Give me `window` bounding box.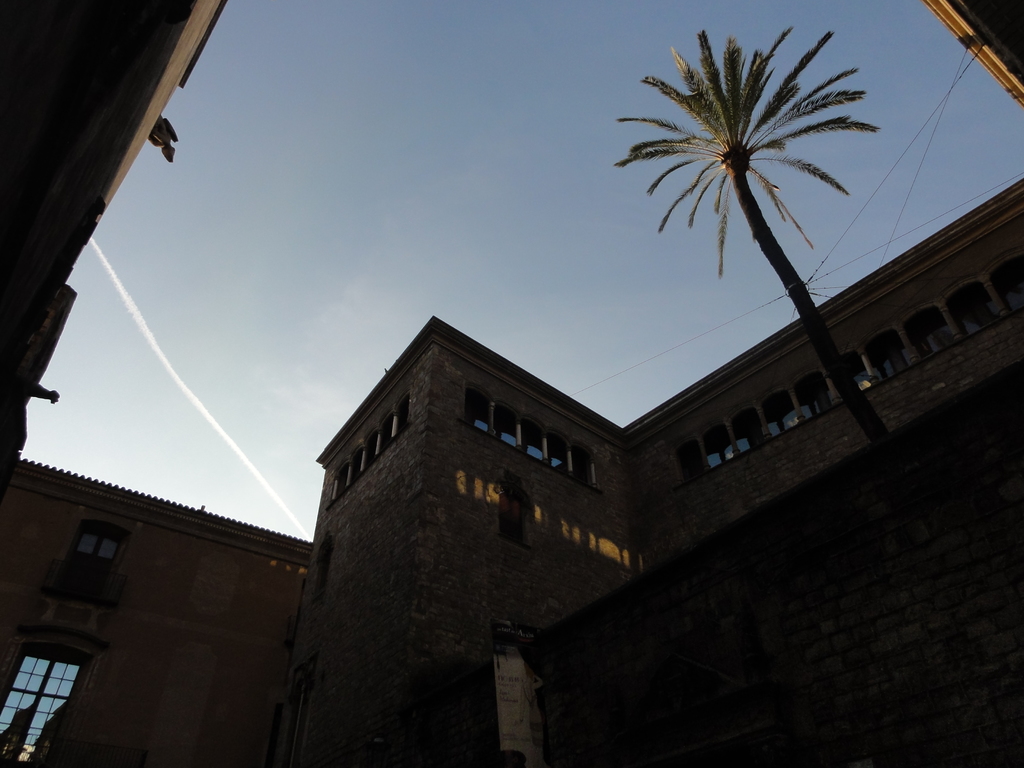
[left=694, top=428, right=746, bottom=478].
